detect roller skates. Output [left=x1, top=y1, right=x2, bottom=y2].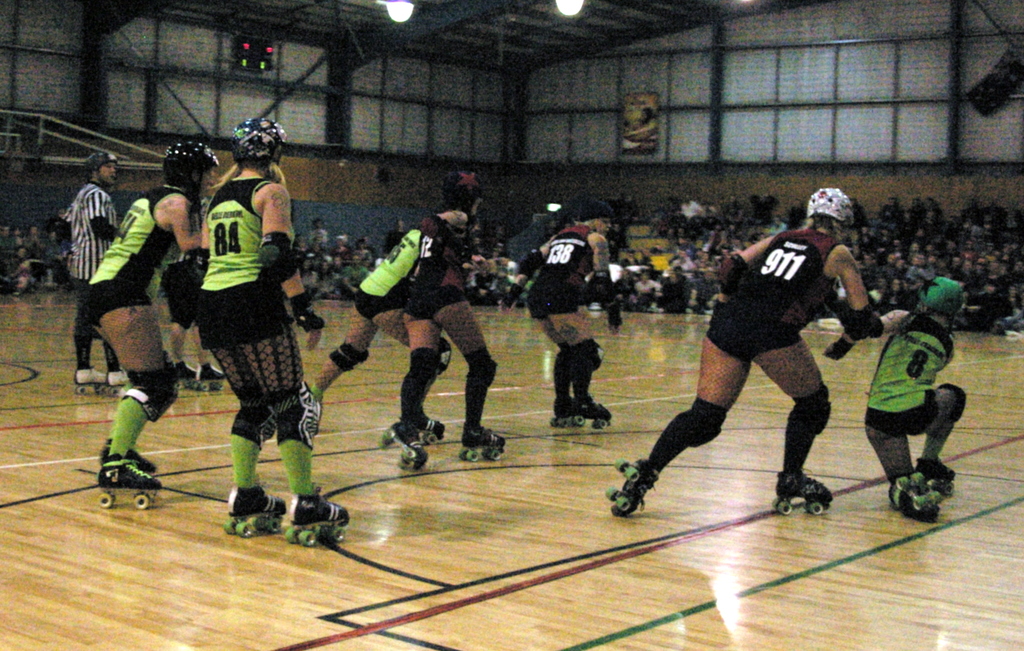
[left=380, top=417, right=428, bottom=470].
